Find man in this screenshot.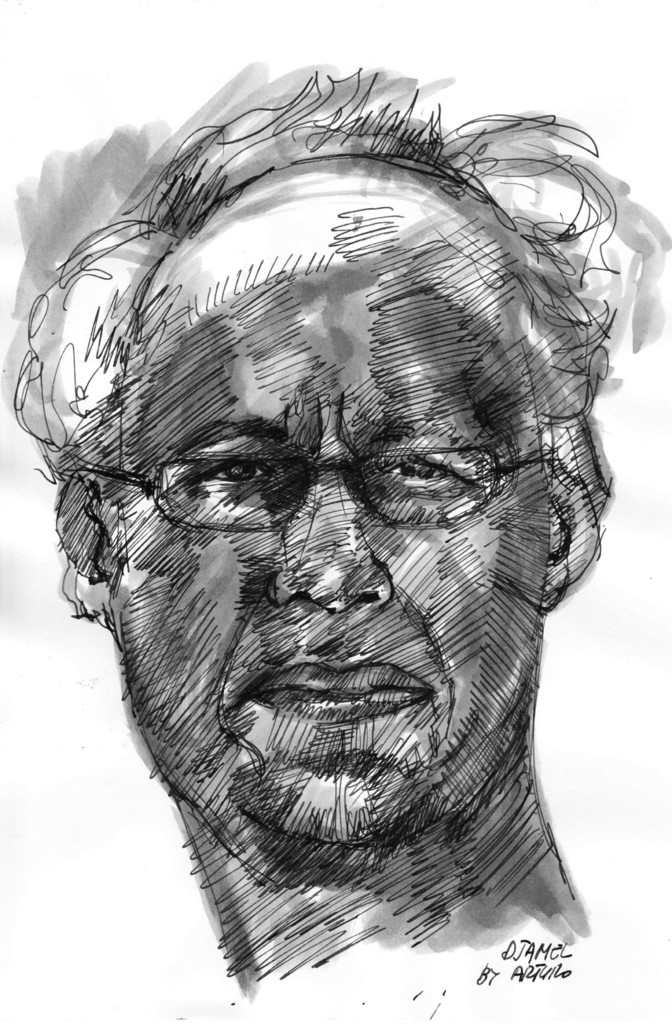
The bounding box for man is {"x1": 24, "y1": 113, "x2": 634, "y2": 987}.
